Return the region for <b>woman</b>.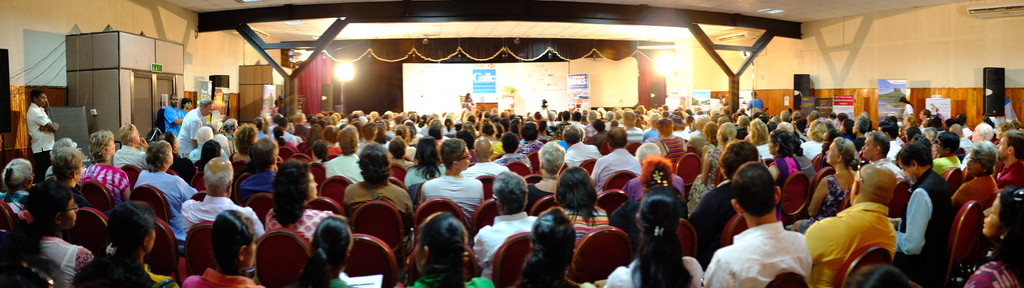
bbox(792, 140, 862, 230).
